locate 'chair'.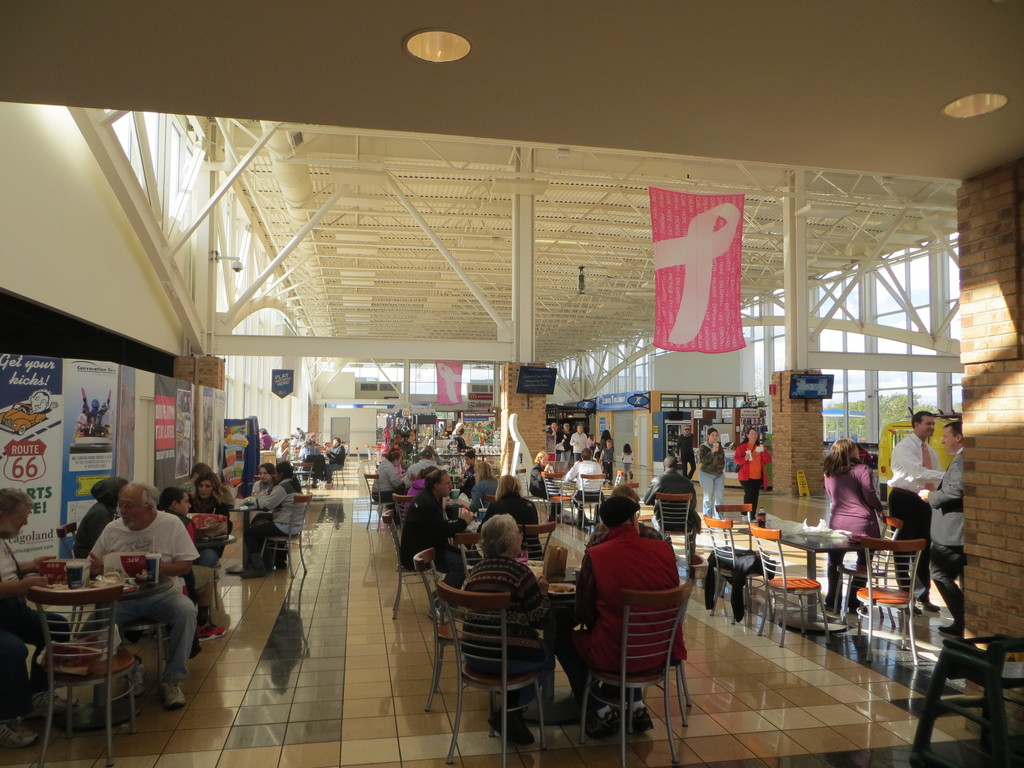
Bounding box: [x1=851, y1=536, x2=921, y2=666].
